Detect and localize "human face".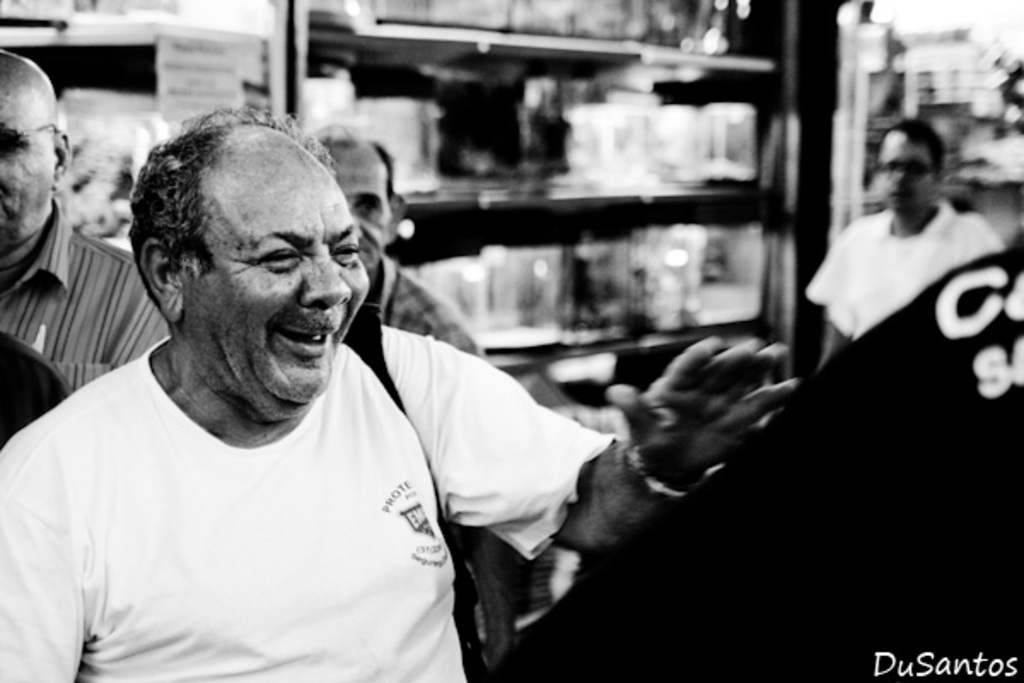
Localized at 324,147,394,271.
